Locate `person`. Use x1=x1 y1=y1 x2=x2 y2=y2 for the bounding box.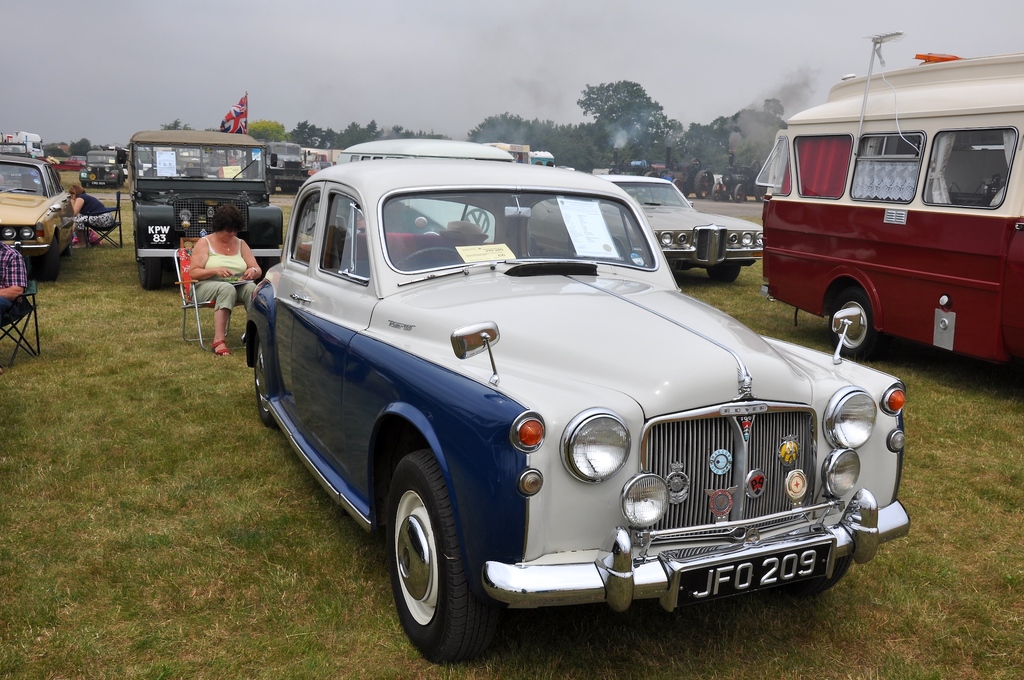
x1=0 y1=242 x2=24 y2=328.
